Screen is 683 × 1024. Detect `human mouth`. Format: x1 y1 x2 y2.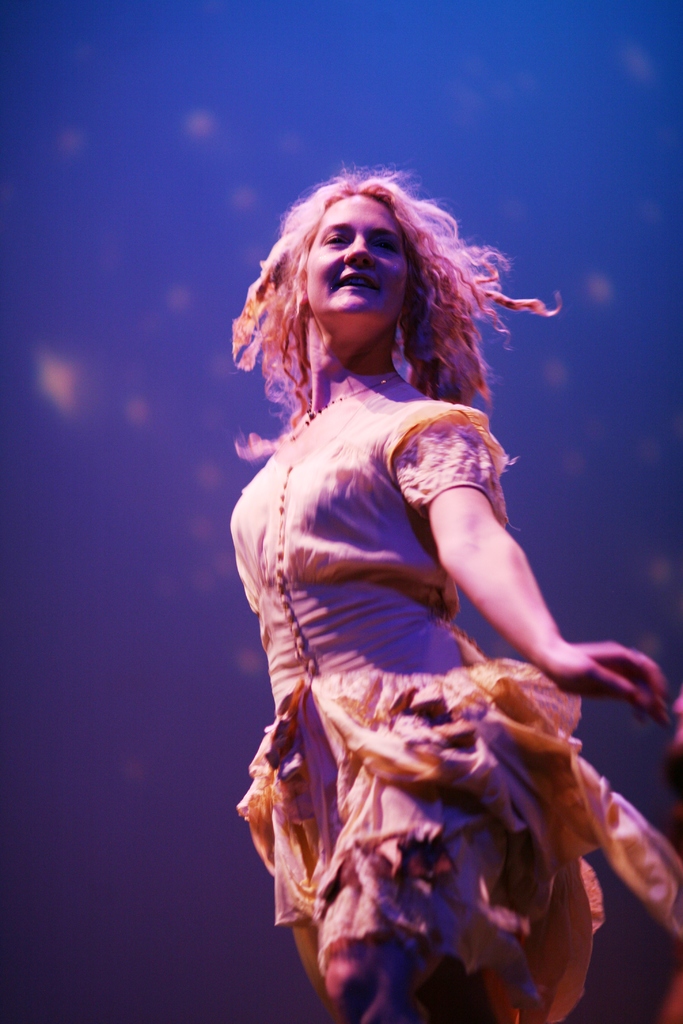
334 269 377 290.
